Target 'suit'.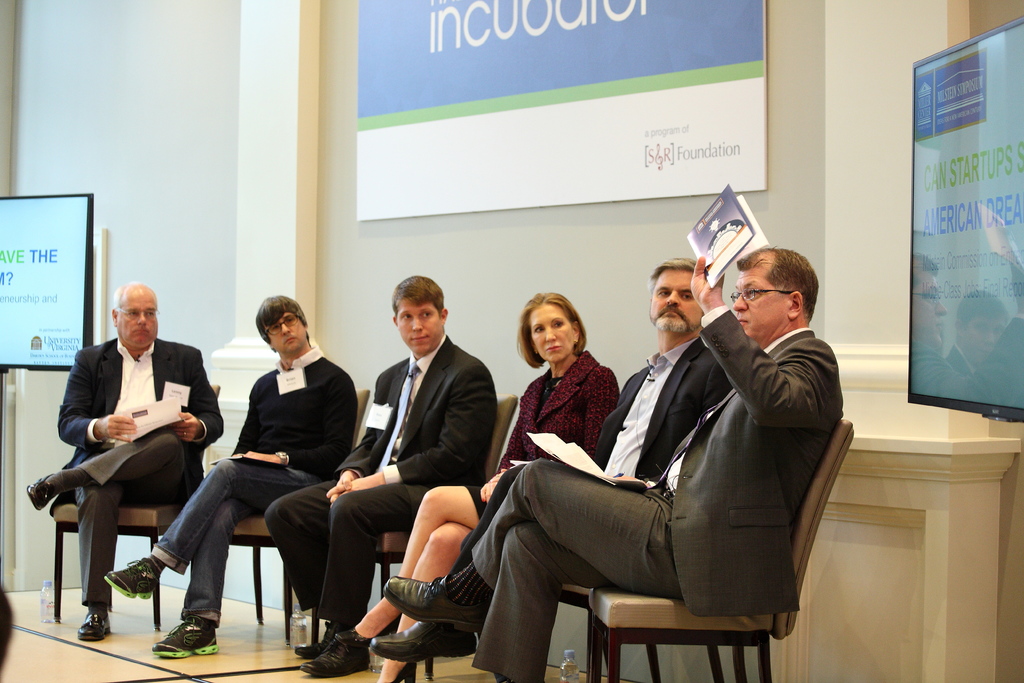
Target region: (x1=49, y1=305, x2=214, y2=621).
